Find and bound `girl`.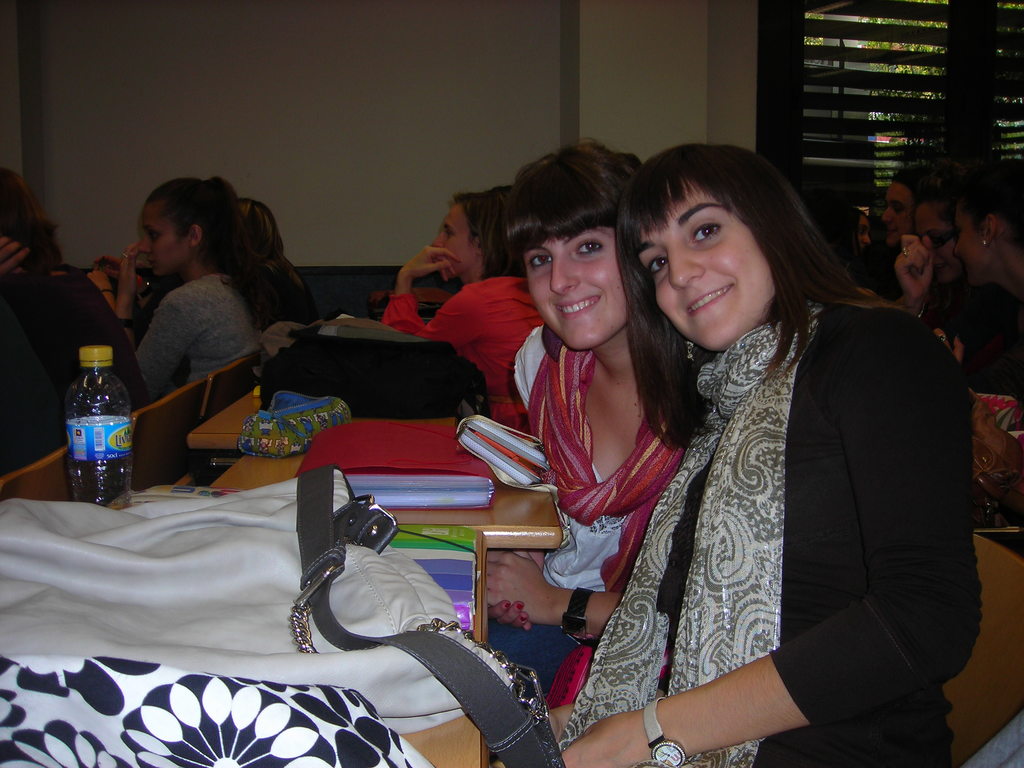
Bound: l=889, t=163, r=1023, b=406.
